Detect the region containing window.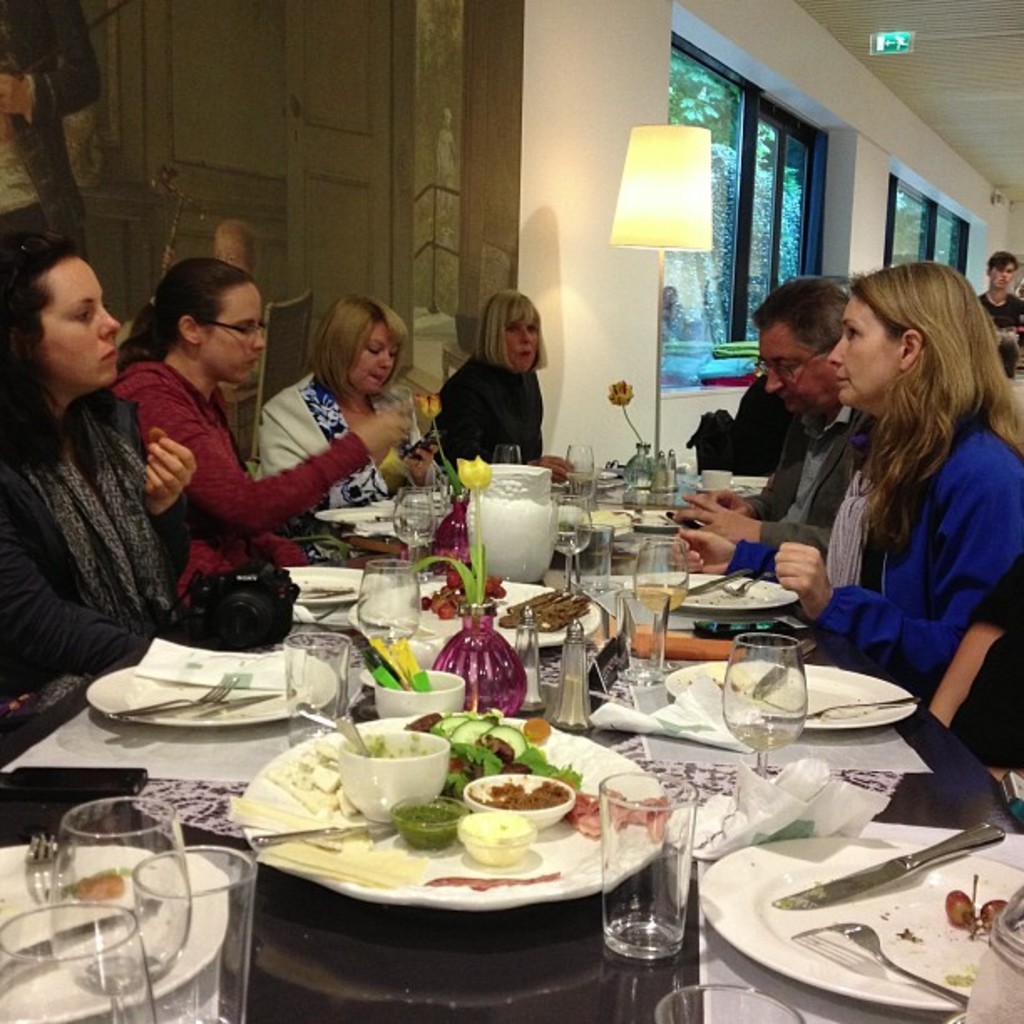
x1=664, y1=38, x2=827, y2=395.
